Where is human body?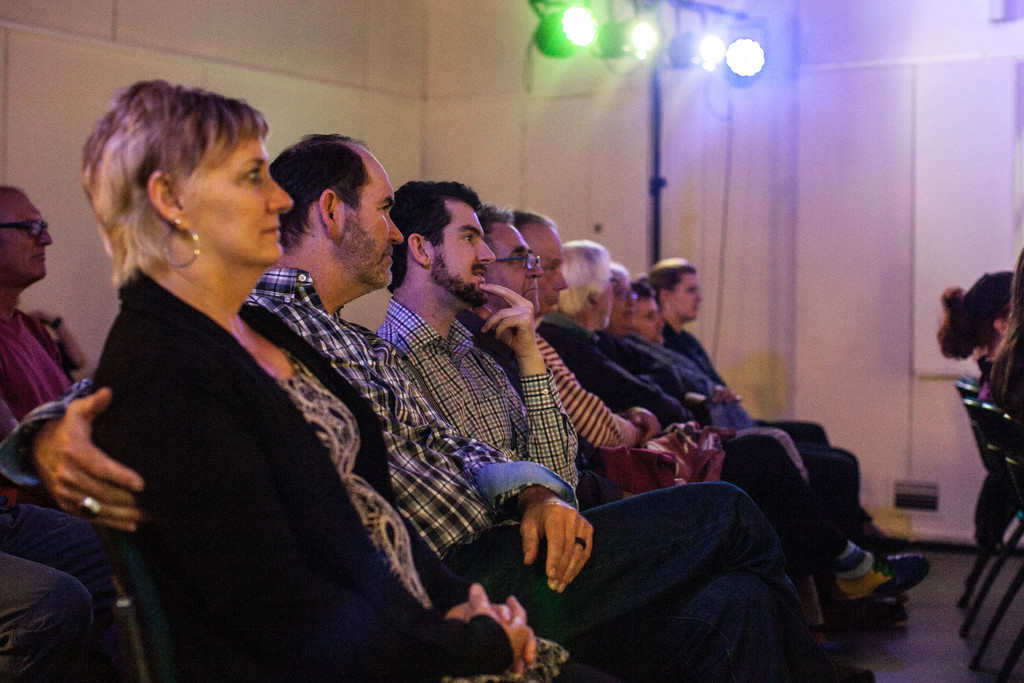
locate(0, 189, 186, 682).
